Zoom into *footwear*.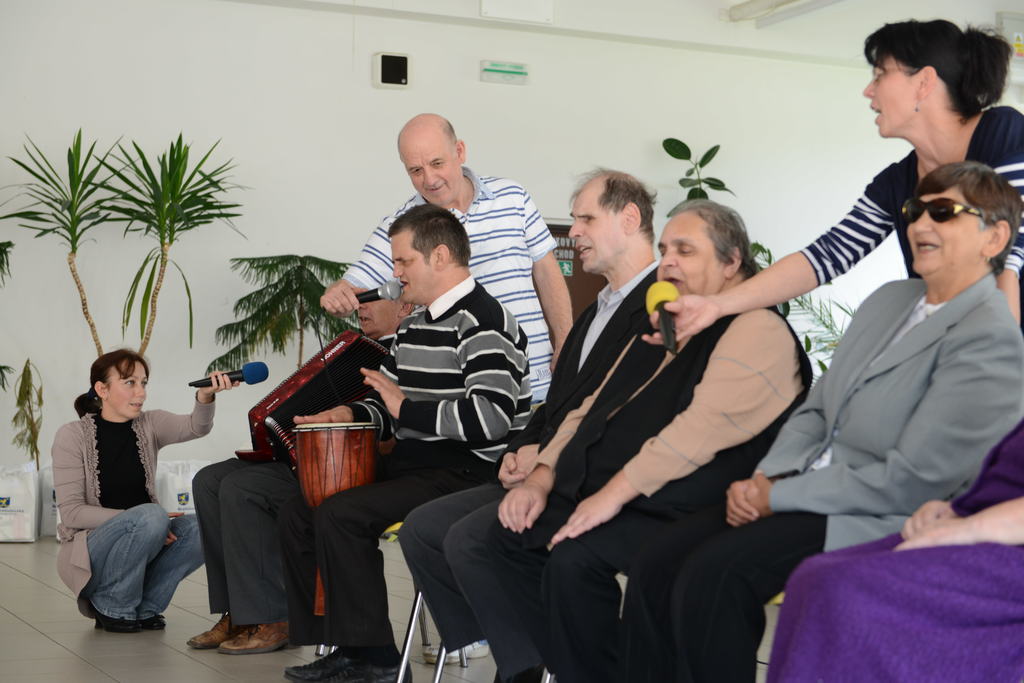
Zoom target: box(425, 639, 491, 661).
